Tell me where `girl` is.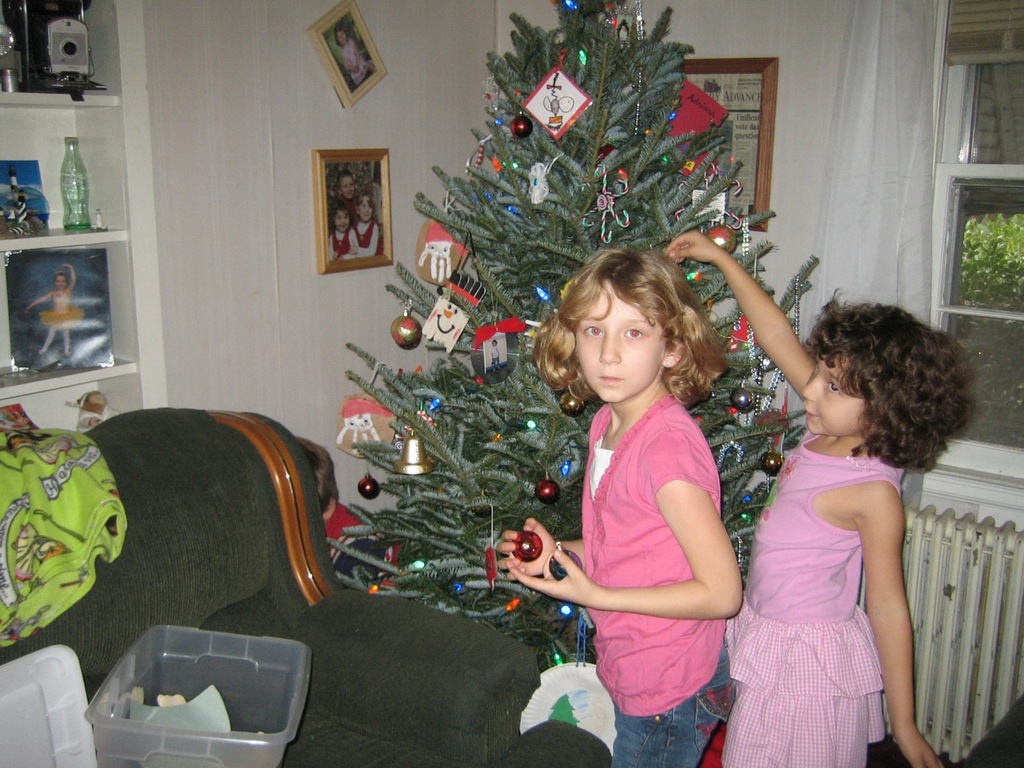
`girl` is at crop(663, 222, 979, 767).
